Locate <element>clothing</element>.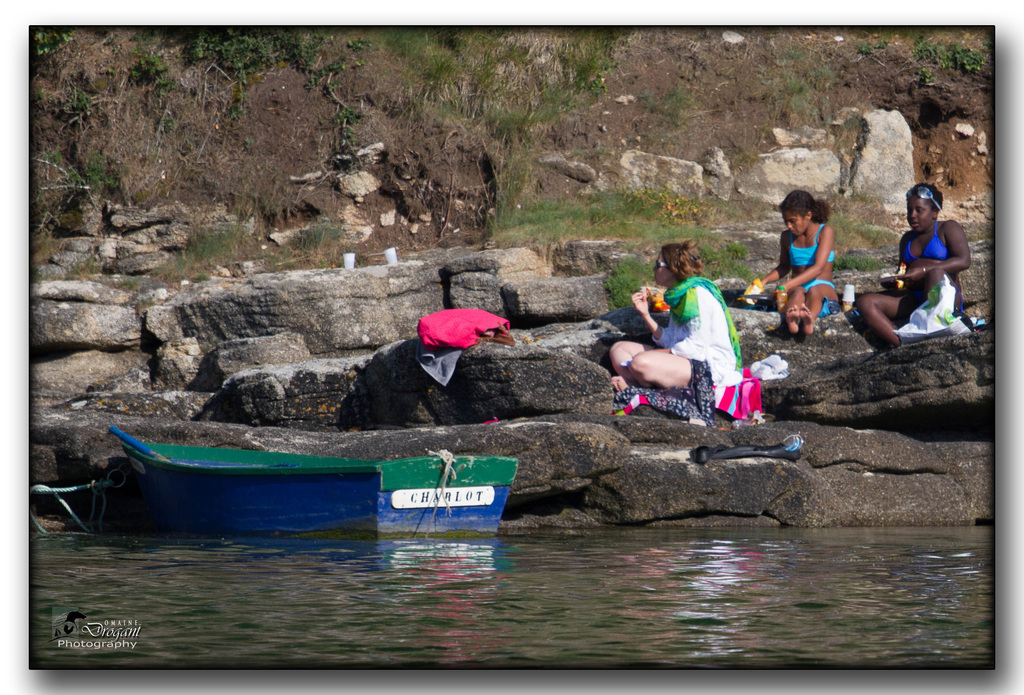
Bounding box: box(788, 216, 836, 268).
